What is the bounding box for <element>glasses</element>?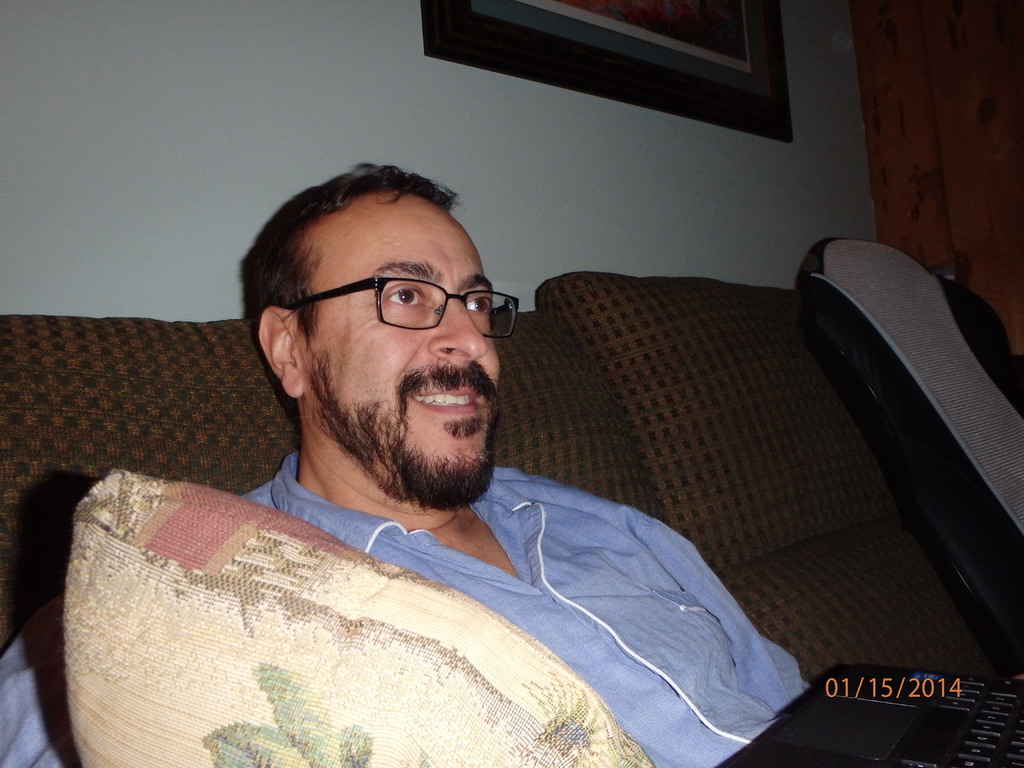
[289, 275, 525, 343].
